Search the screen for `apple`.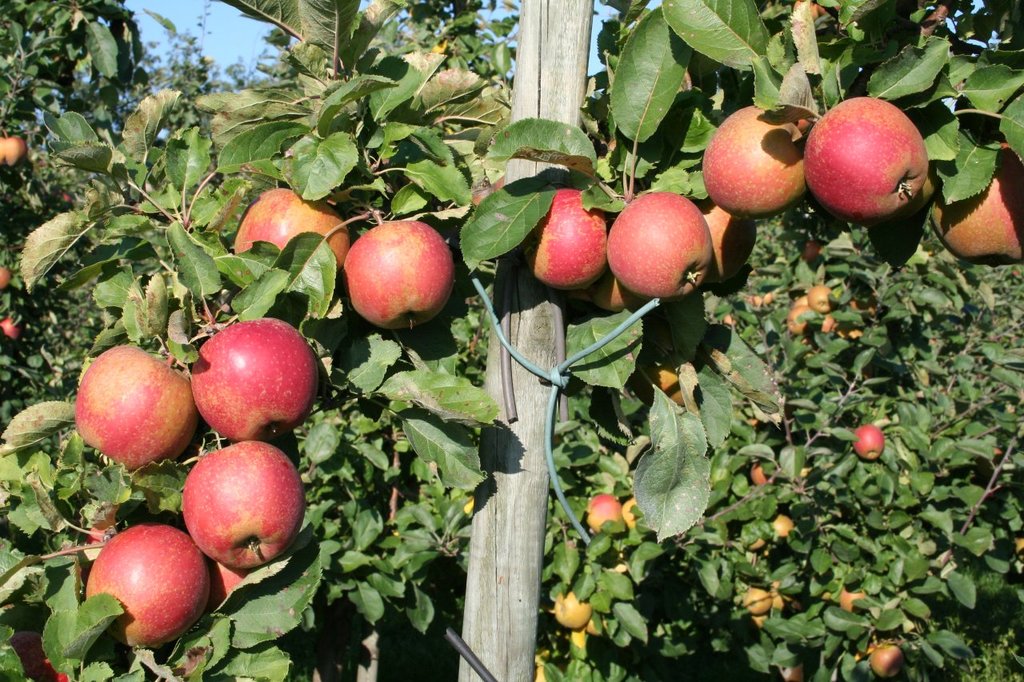
Found at detection(850, 425, 882, 459).
